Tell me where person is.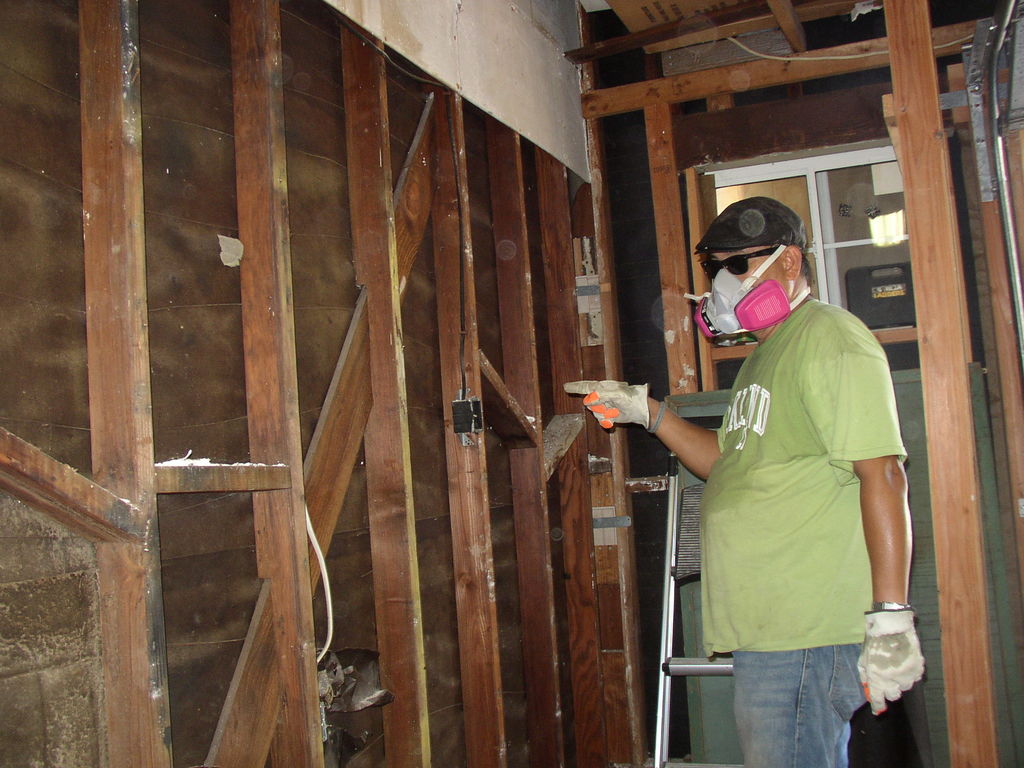
person is at l=664, t=194, r=902, b=746.
